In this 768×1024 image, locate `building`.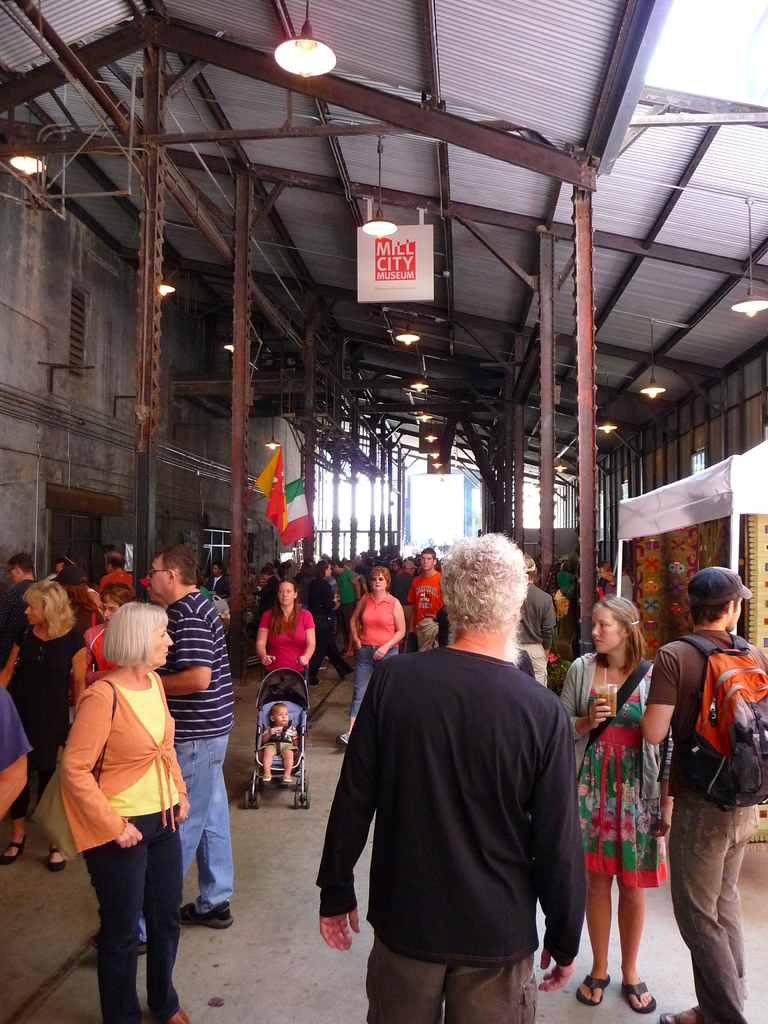
Bounding box: <bbox>0, 0, 767, 815</bbox>.
